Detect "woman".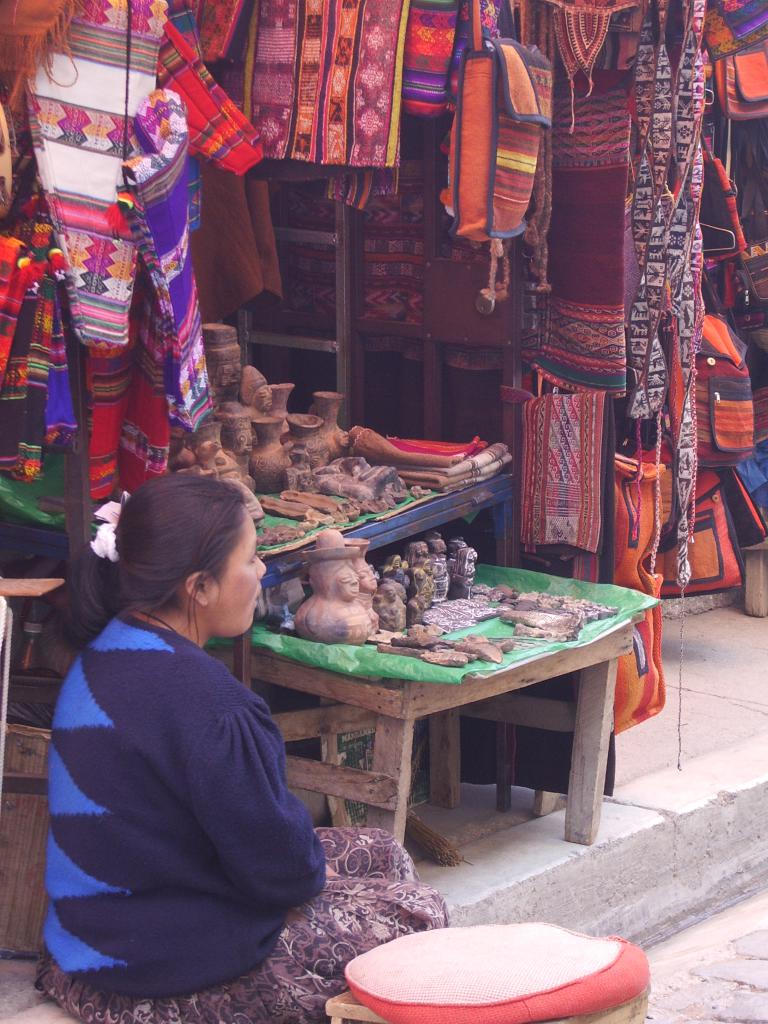
Detected at {"x1": 42, "y1": 449, "x2": 333, "y2": 1012}.
